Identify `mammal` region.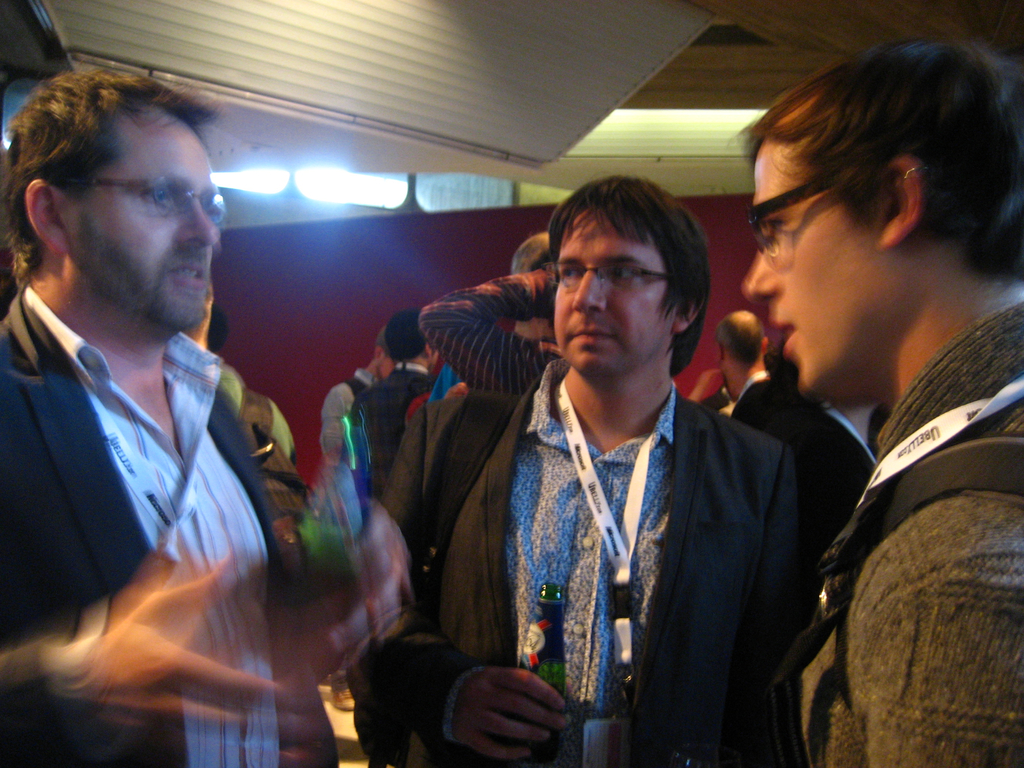
Region: crop(383, 226, 556, 537).
